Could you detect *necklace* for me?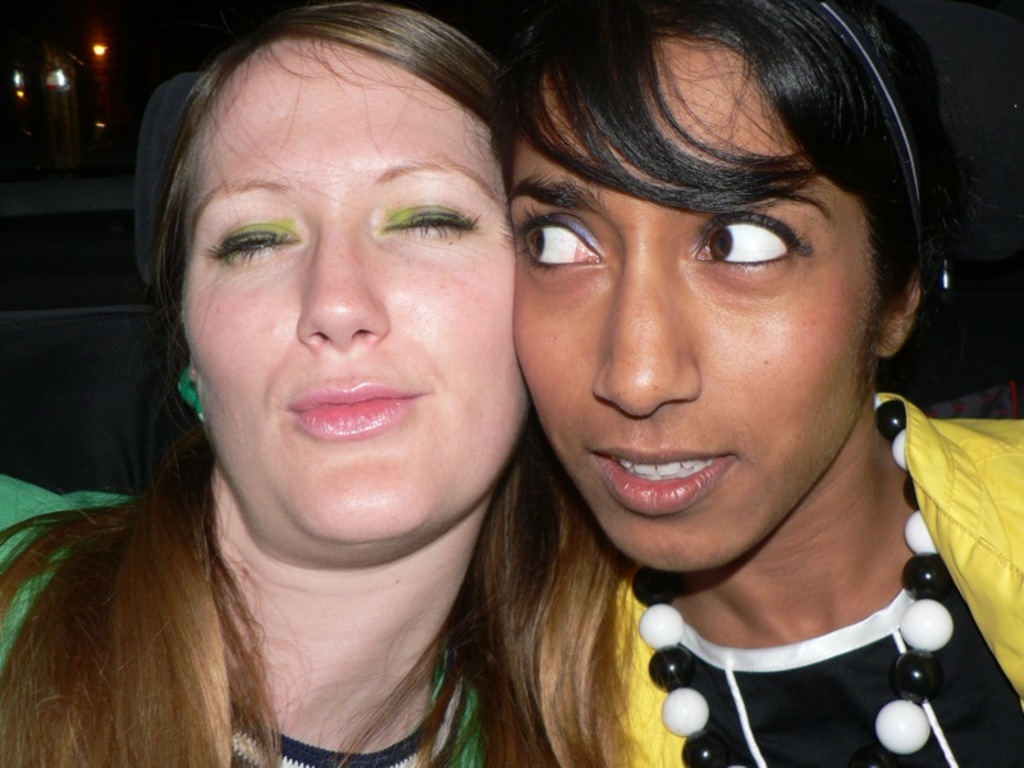
Detection result: bbox(627, 502, 966, 767).
